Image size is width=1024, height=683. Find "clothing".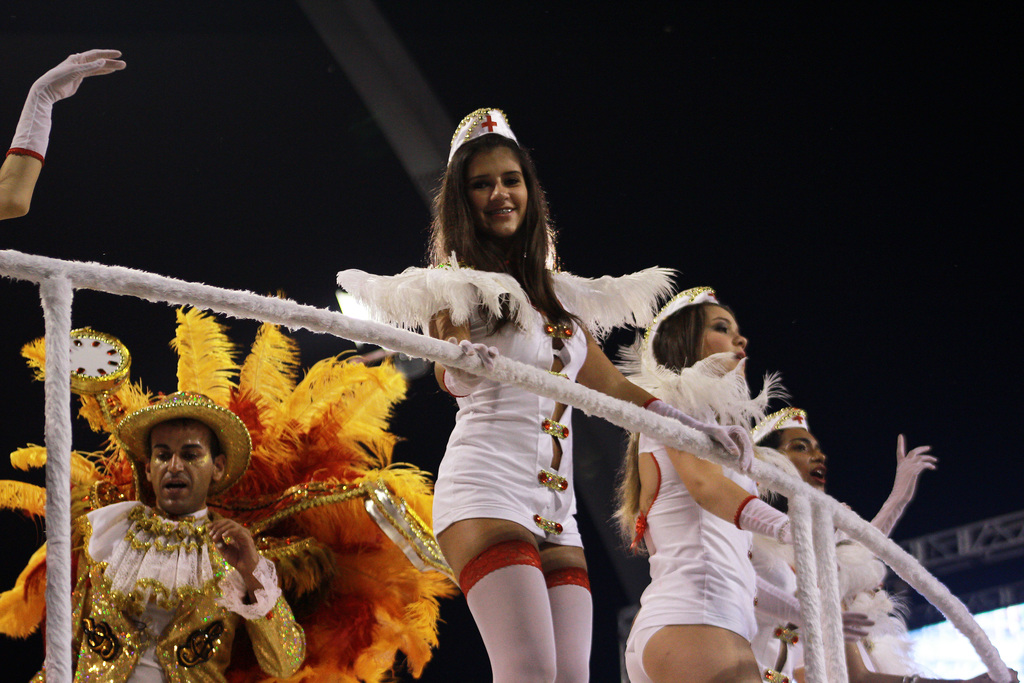
x1=433, y1=304, x2=582, y2=548.
